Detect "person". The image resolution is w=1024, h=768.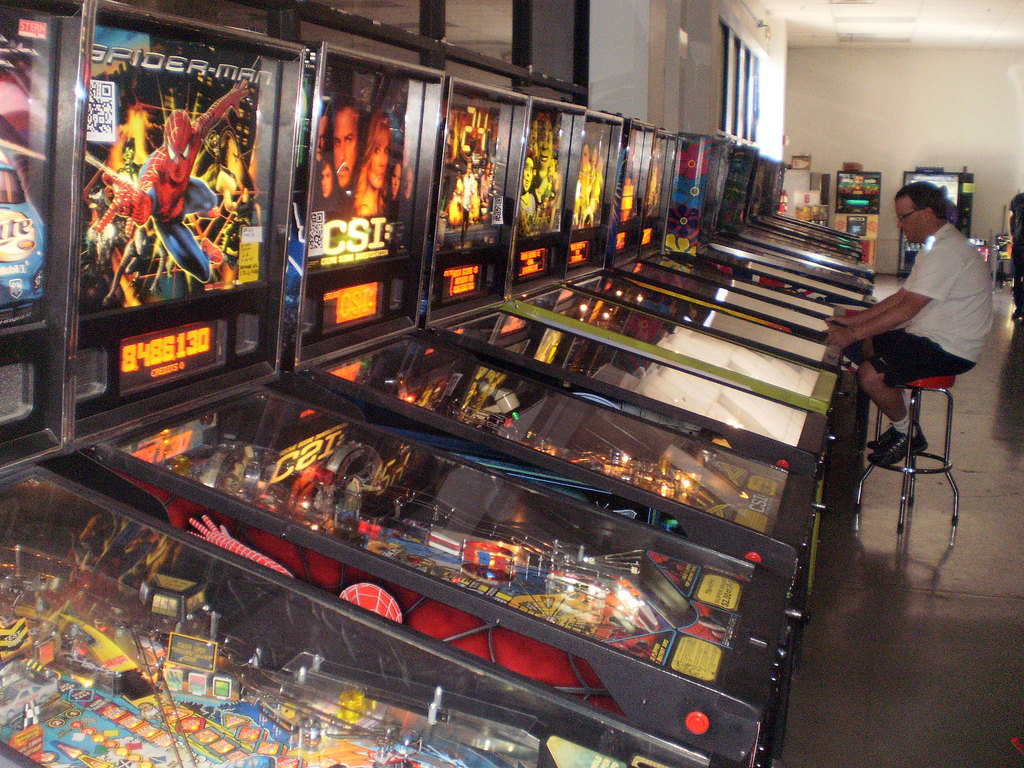
{"left": 536, "top": 110, "right": 565, "bottom": 223}.
